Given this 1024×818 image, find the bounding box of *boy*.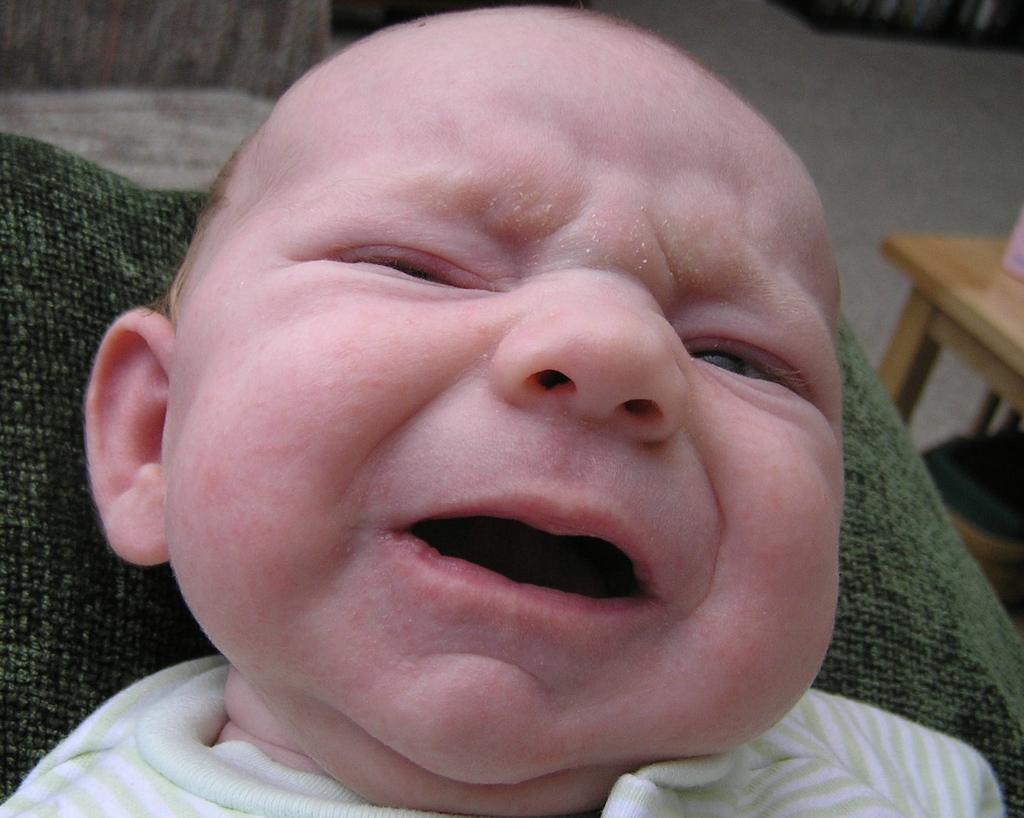
select_region(0, 44, 979, 817).
